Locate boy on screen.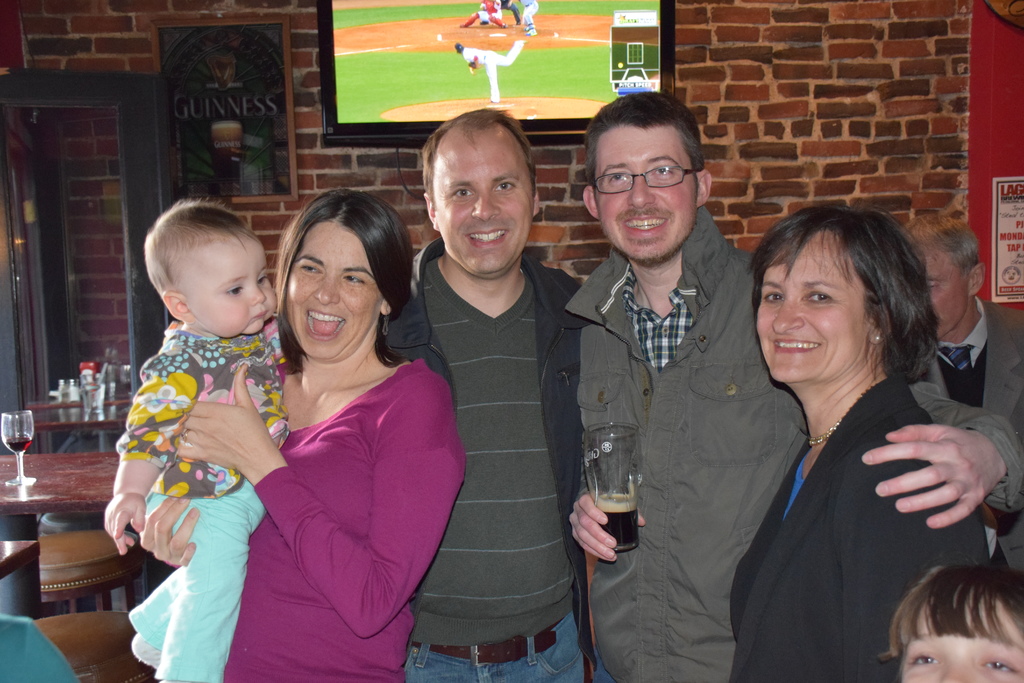
On screen at select_region(881, 563, 1023, 682).
